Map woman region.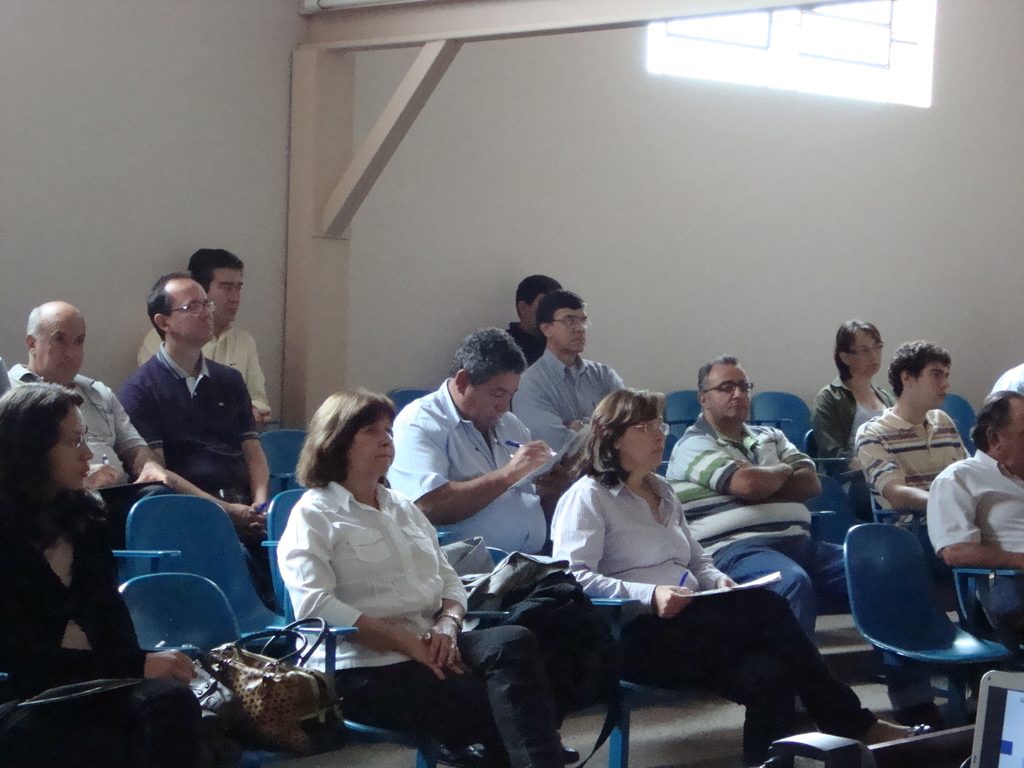
Mapped to (810, 318, 896, 493).
